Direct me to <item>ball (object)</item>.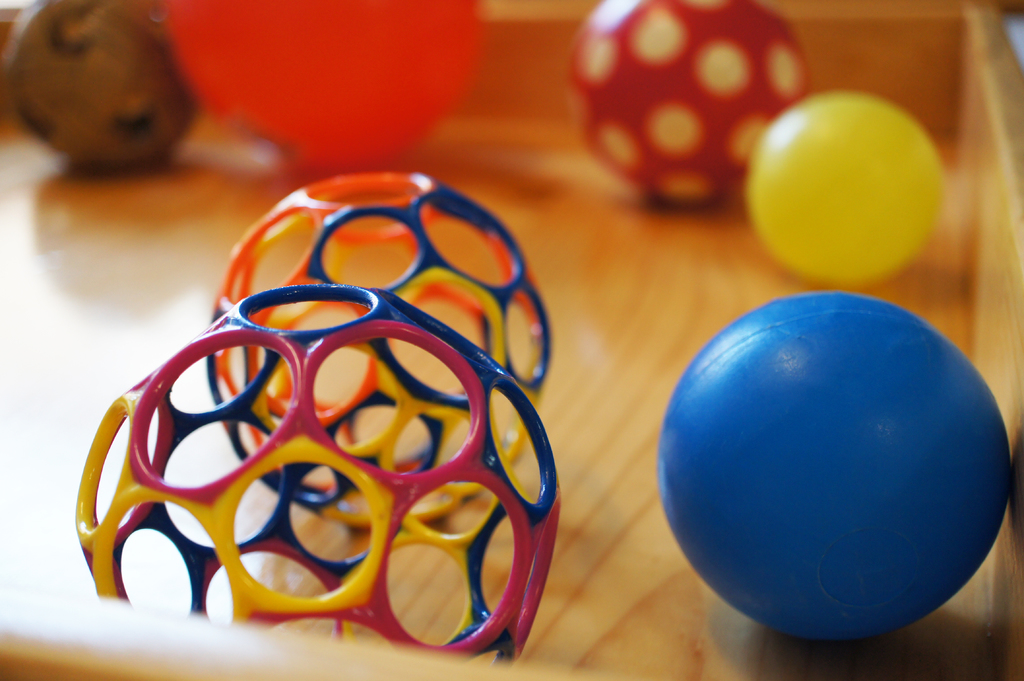
Direction: 655 291 1011 648.
